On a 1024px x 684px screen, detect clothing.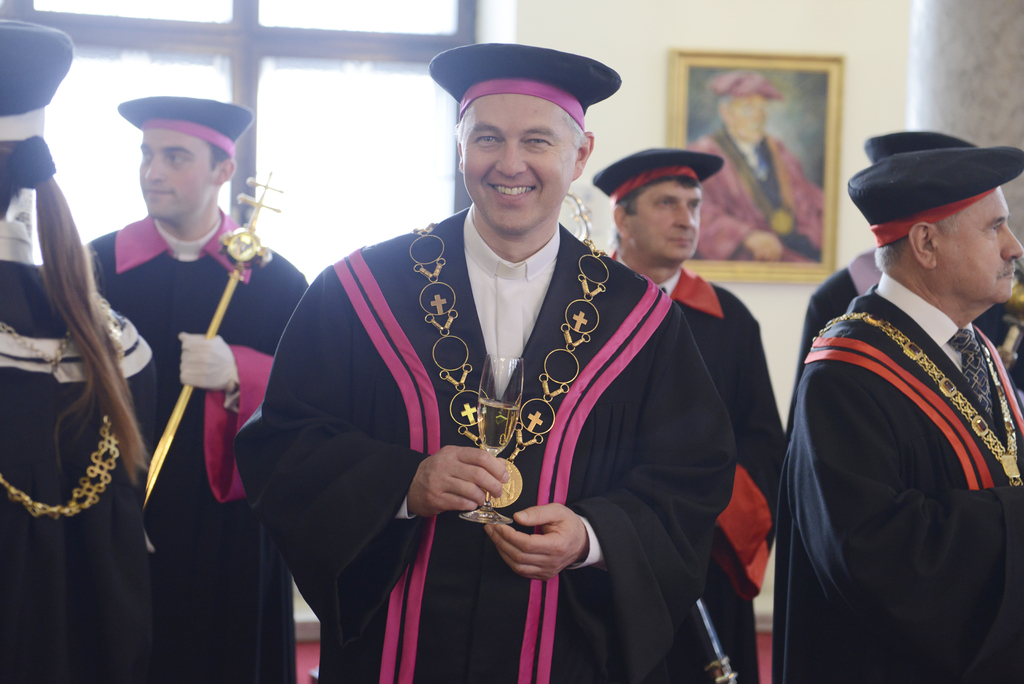
232/190/732/683.
